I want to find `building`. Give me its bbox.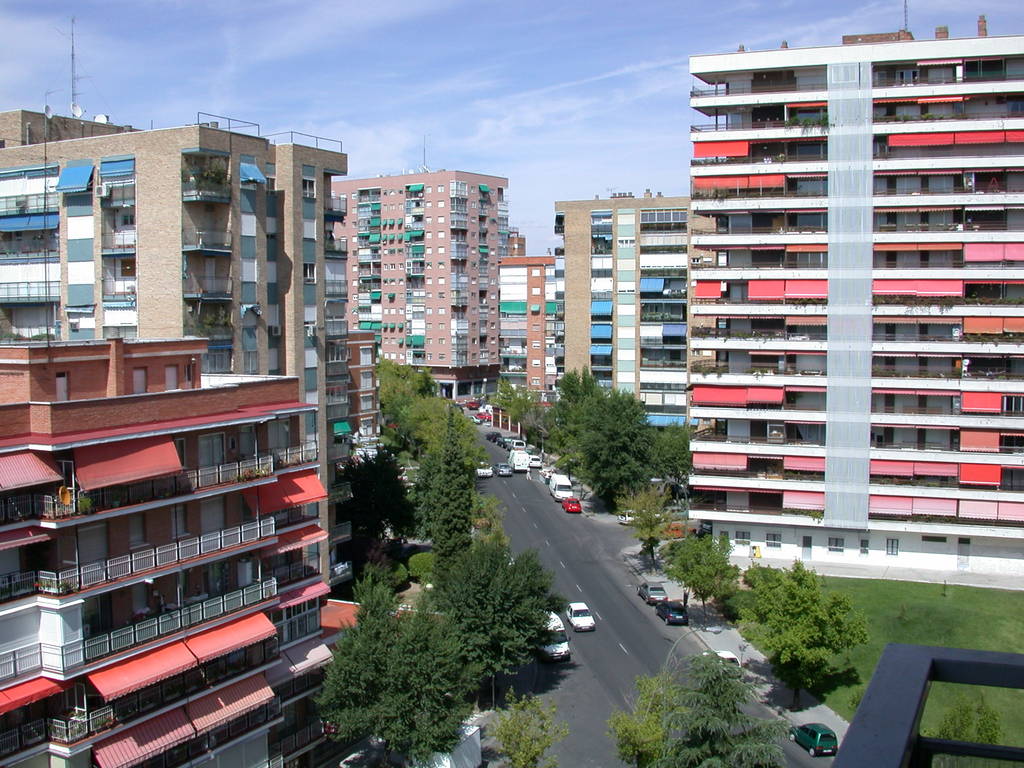
bbox=(0, 107, 362, 598).
